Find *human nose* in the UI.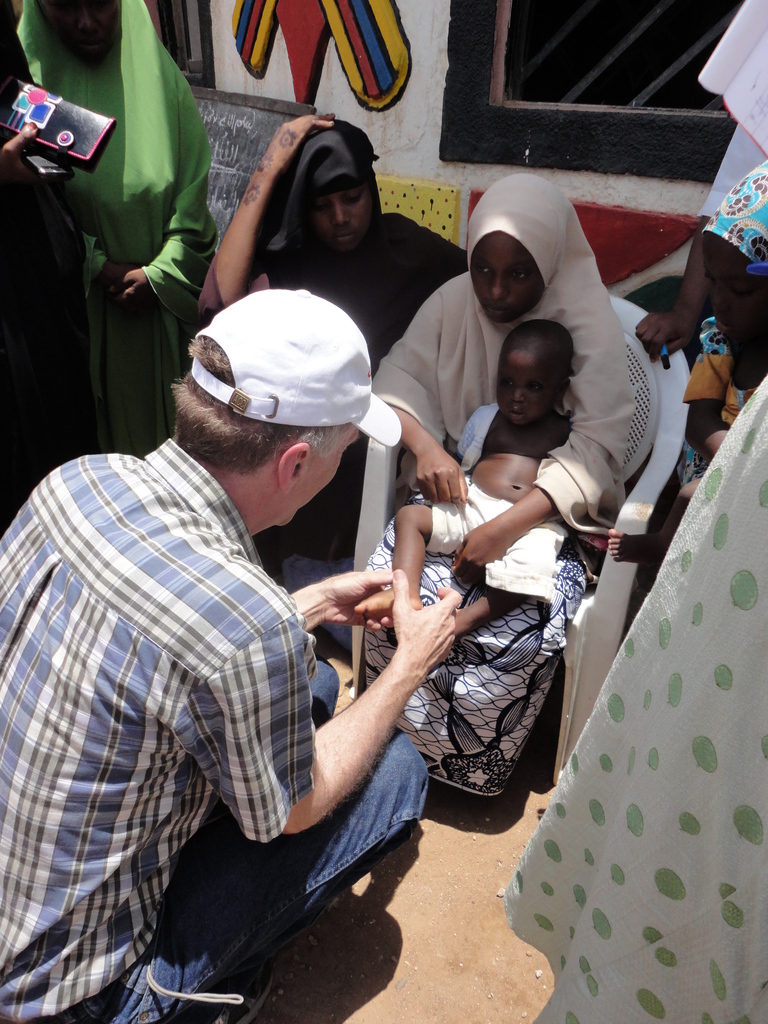
UI element at crop(326, 199, 349, 227).
